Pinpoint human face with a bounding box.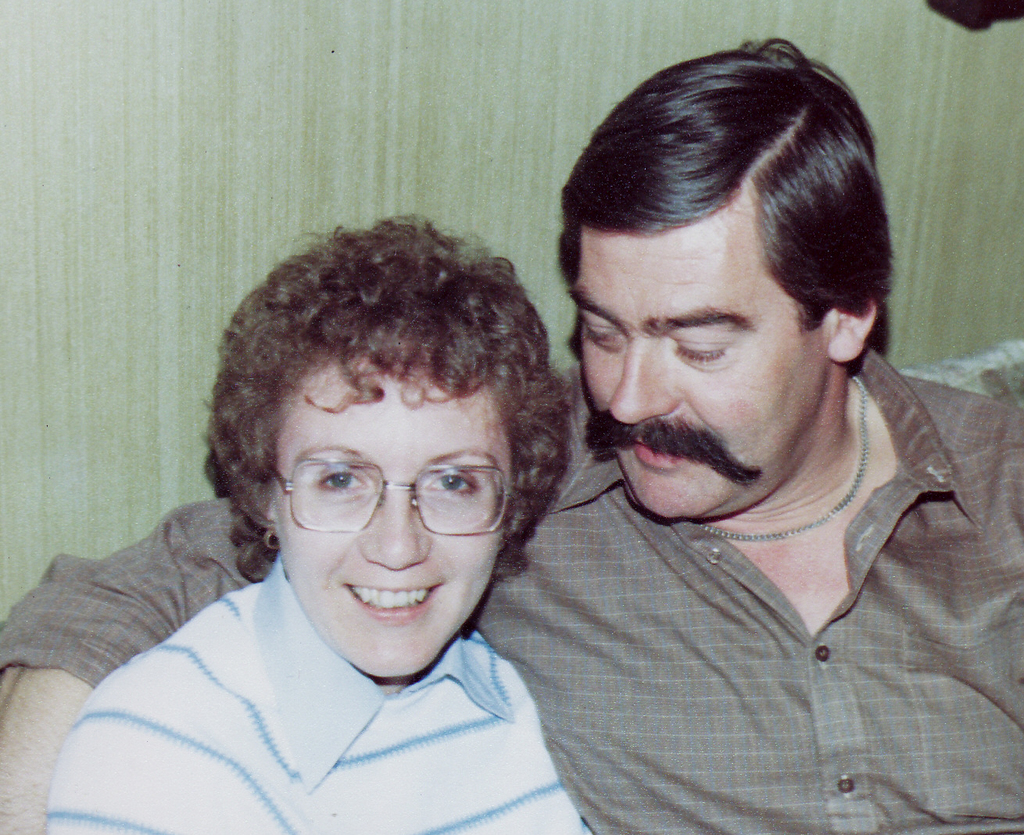
BBox(574, 233, 831, 516).
